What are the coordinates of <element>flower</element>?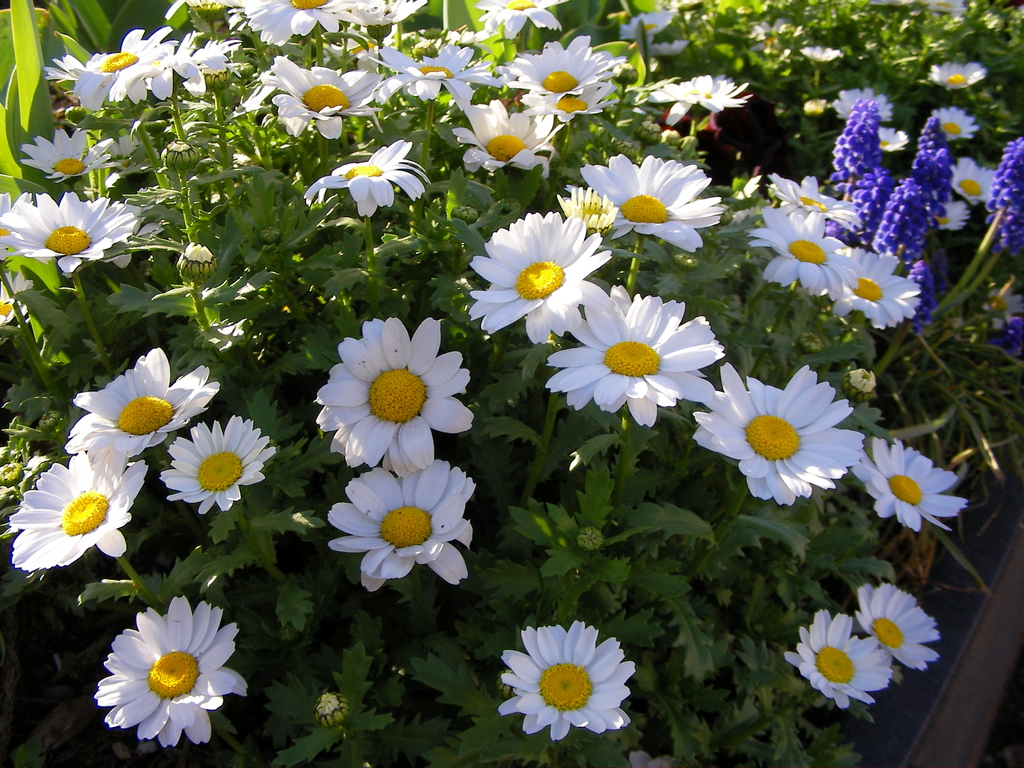
{"x1": 495, "y1": 33, "x2": 627, "y2": 95}.
